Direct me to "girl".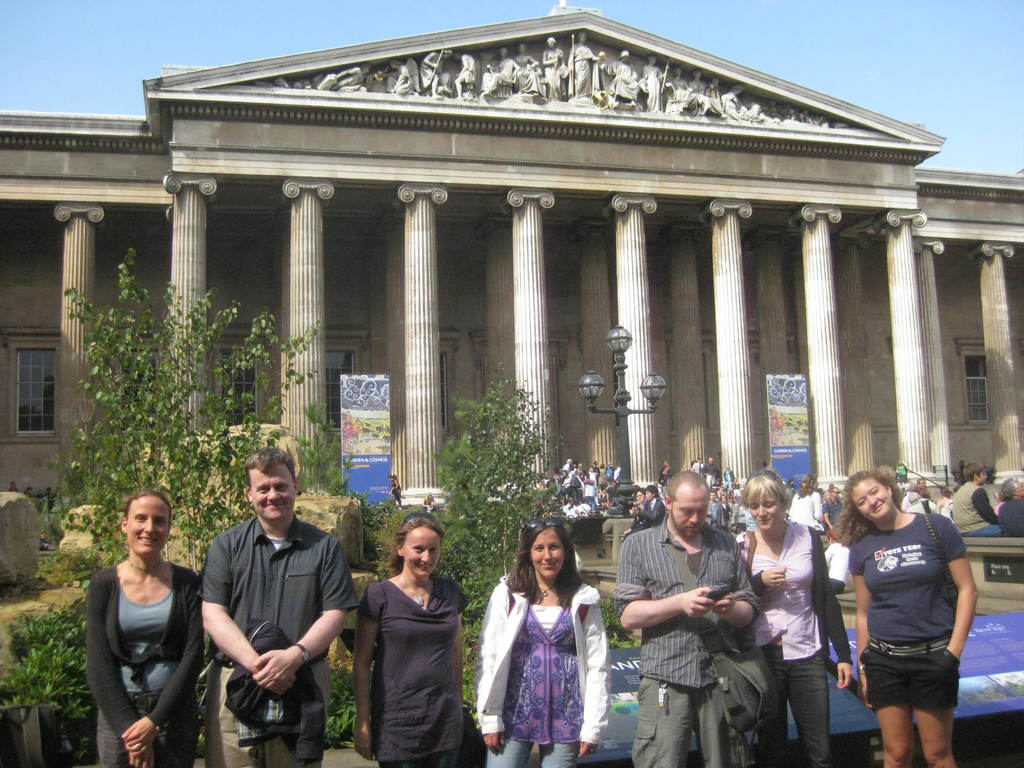
Direction: [353, 515, 471, 767].
